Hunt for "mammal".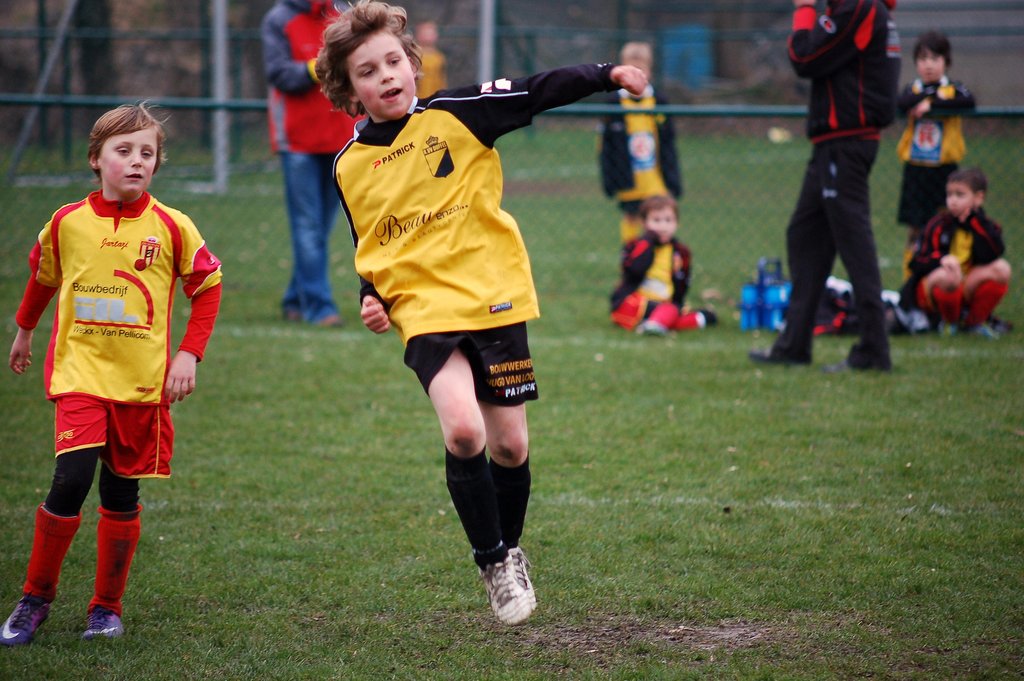
Hunted down at (415, 17, 450, 95).
